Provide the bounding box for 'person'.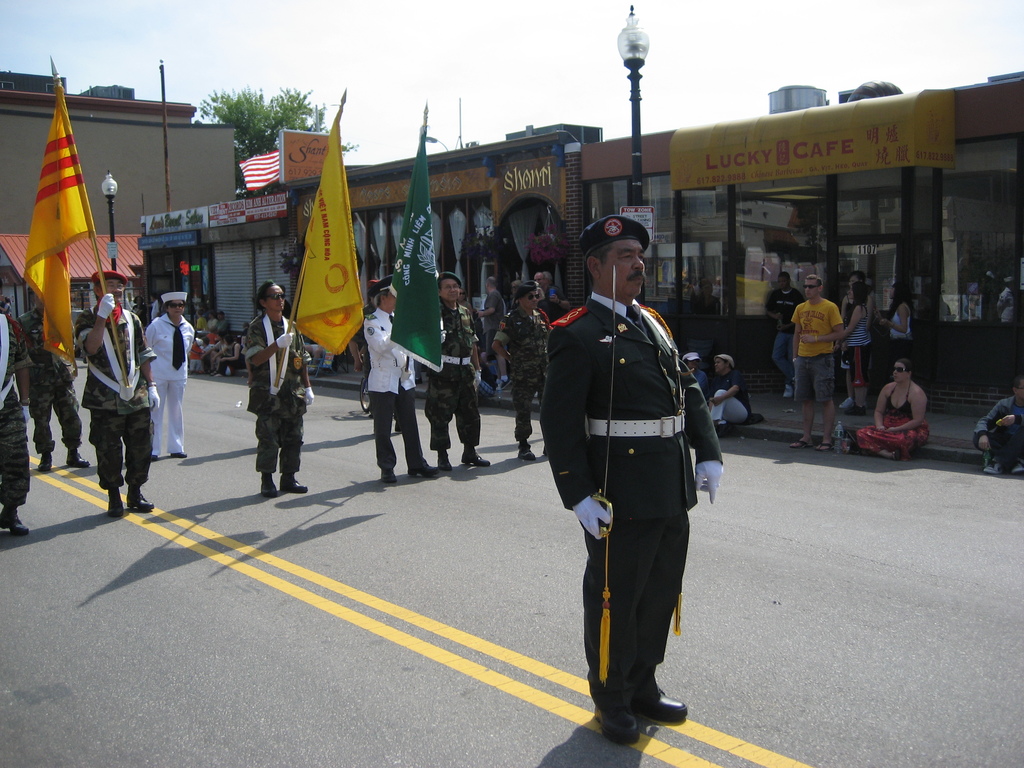
Rect(504, 275, 546, 456).
